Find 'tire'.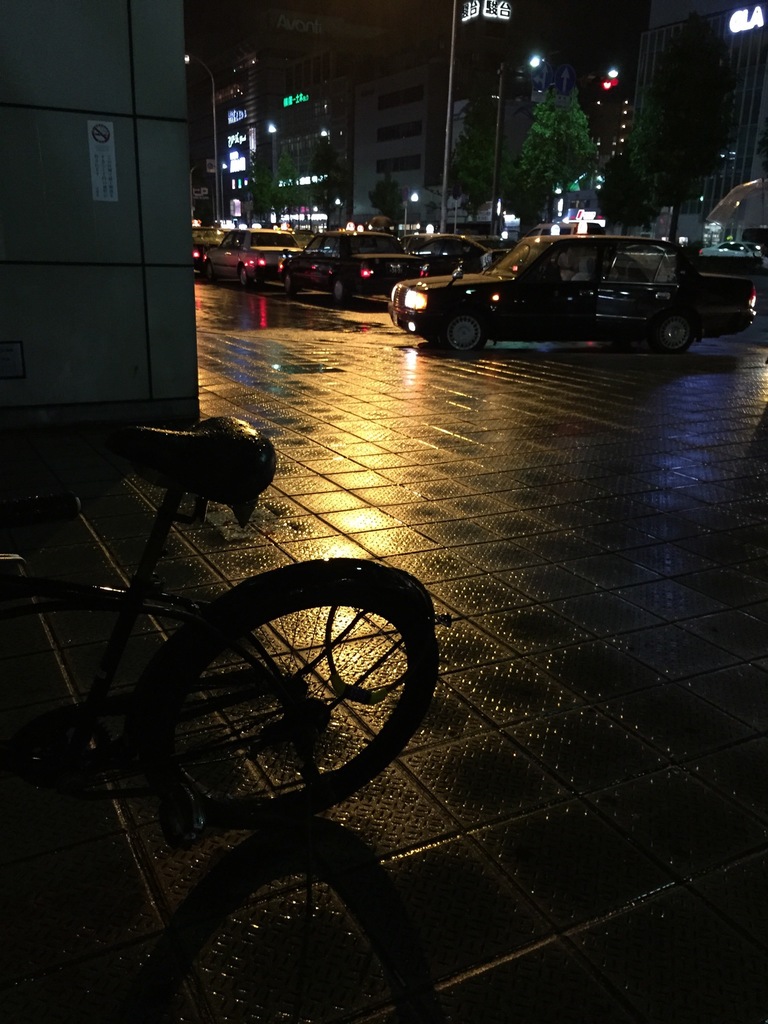
240:268:248:289.
